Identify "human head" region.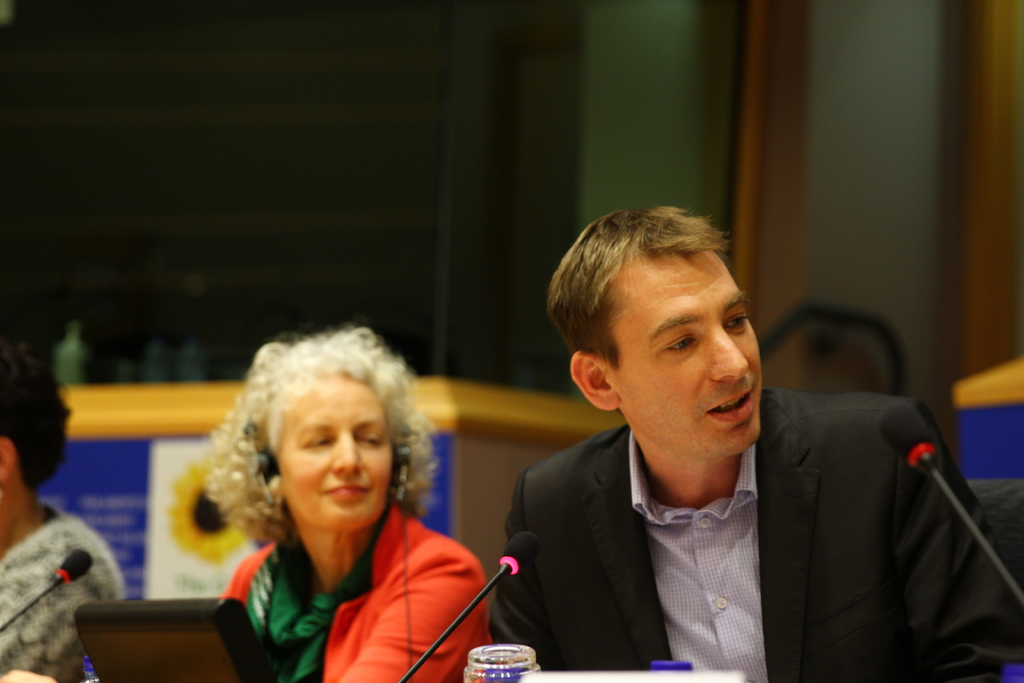
Region: {"left": 0, "top": 336, "right": 65, "bottom": 548}.
